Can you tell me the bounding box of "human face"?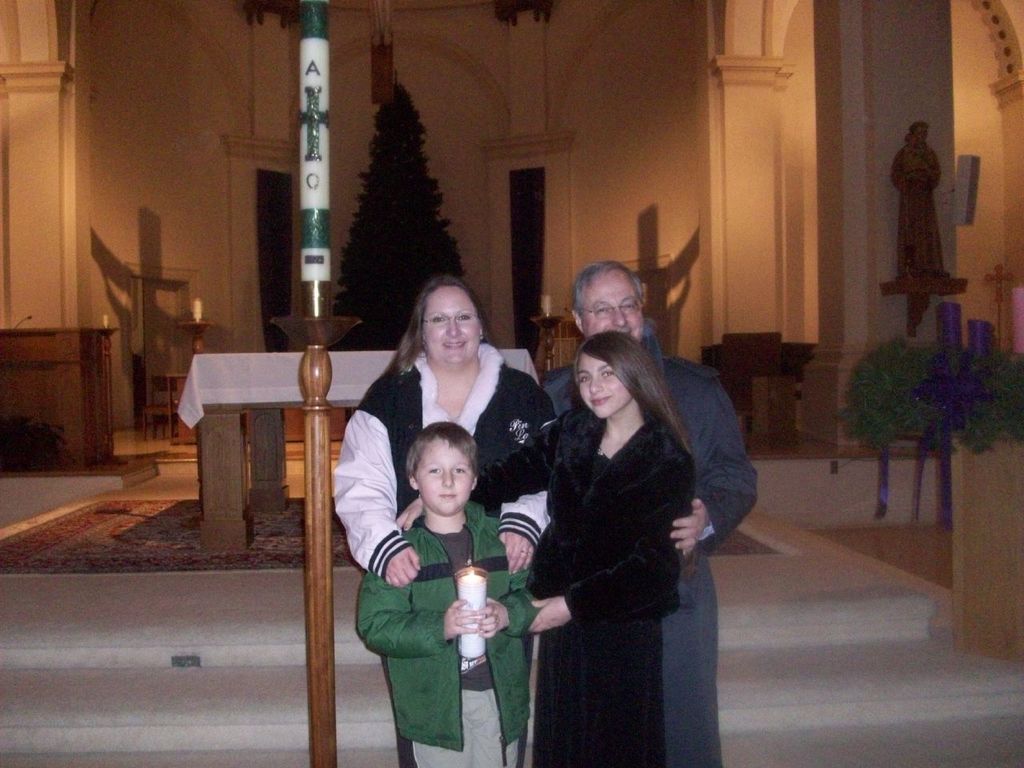
x1=578 y1=354 x2=631 y2=422.
